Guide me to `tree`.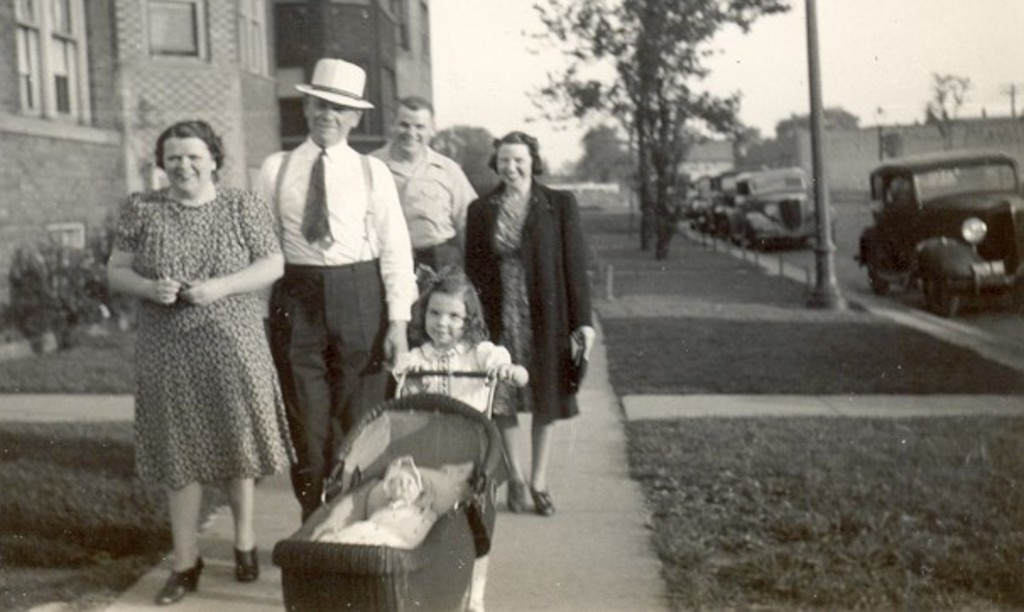
Guidance: left=519, top=0, right=794, bottom=257.
